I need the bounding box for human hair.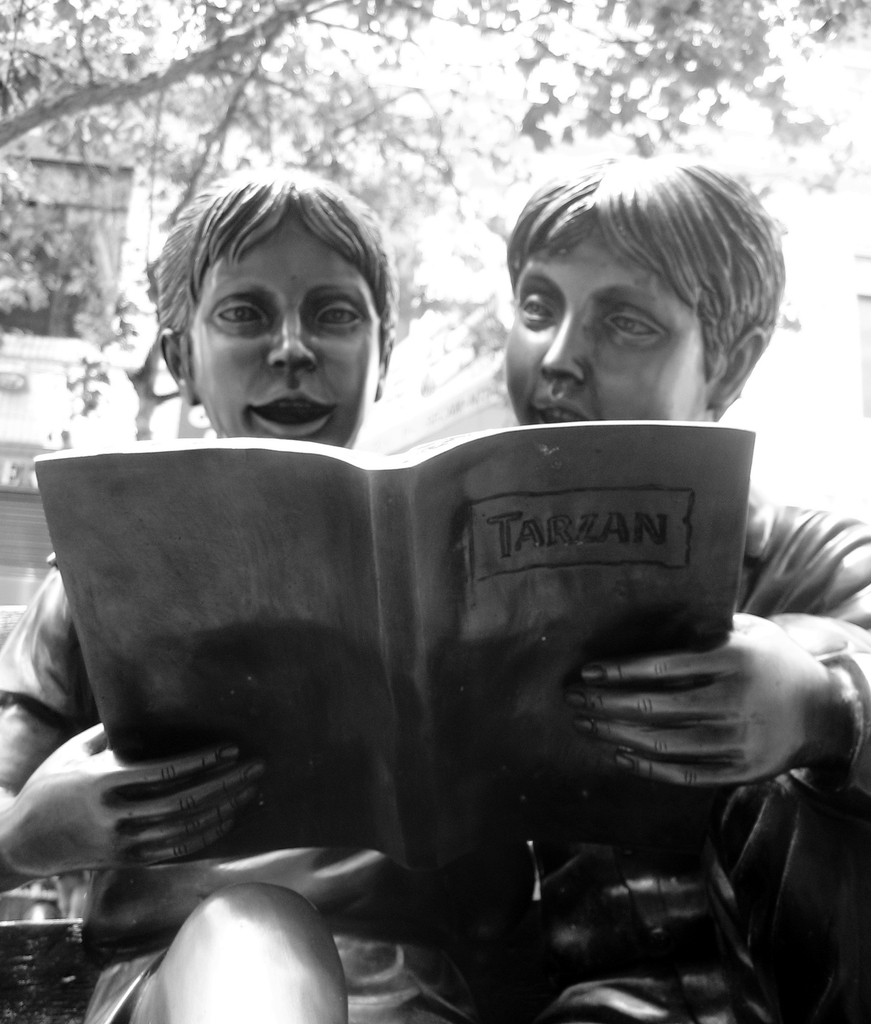
Here it is: <bbox>498, 154, 785, 415</bbox>.
